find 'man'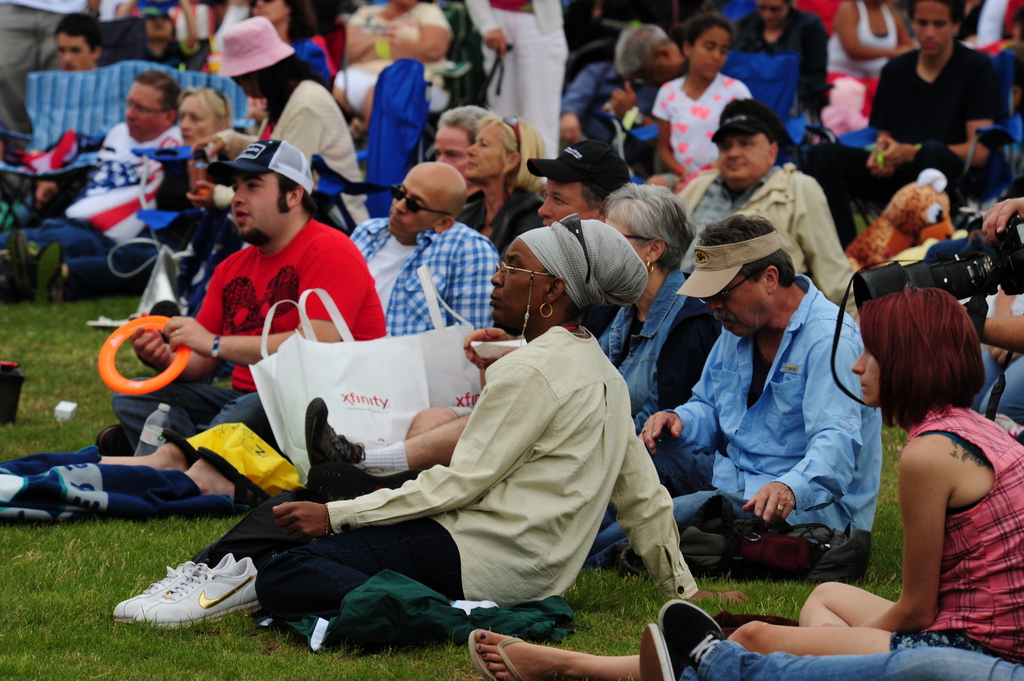
x1=560, y1=59, x2=659, y2=143
